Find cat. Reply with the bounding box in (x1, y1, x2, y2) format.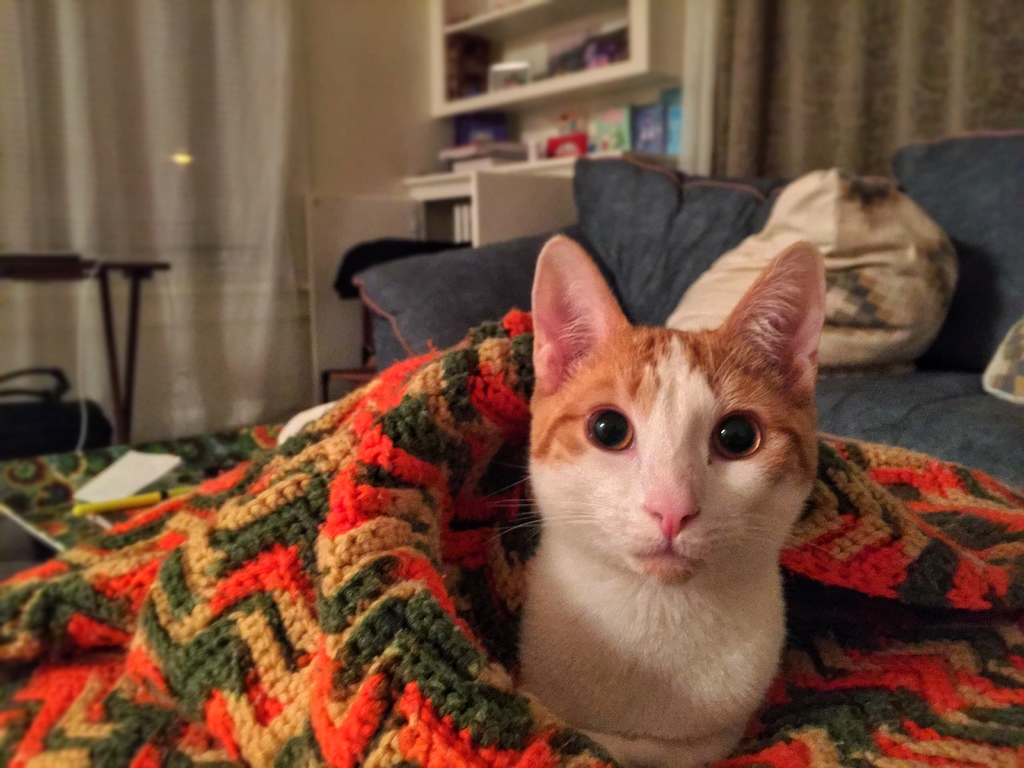
(488, 236, 828, 766).
